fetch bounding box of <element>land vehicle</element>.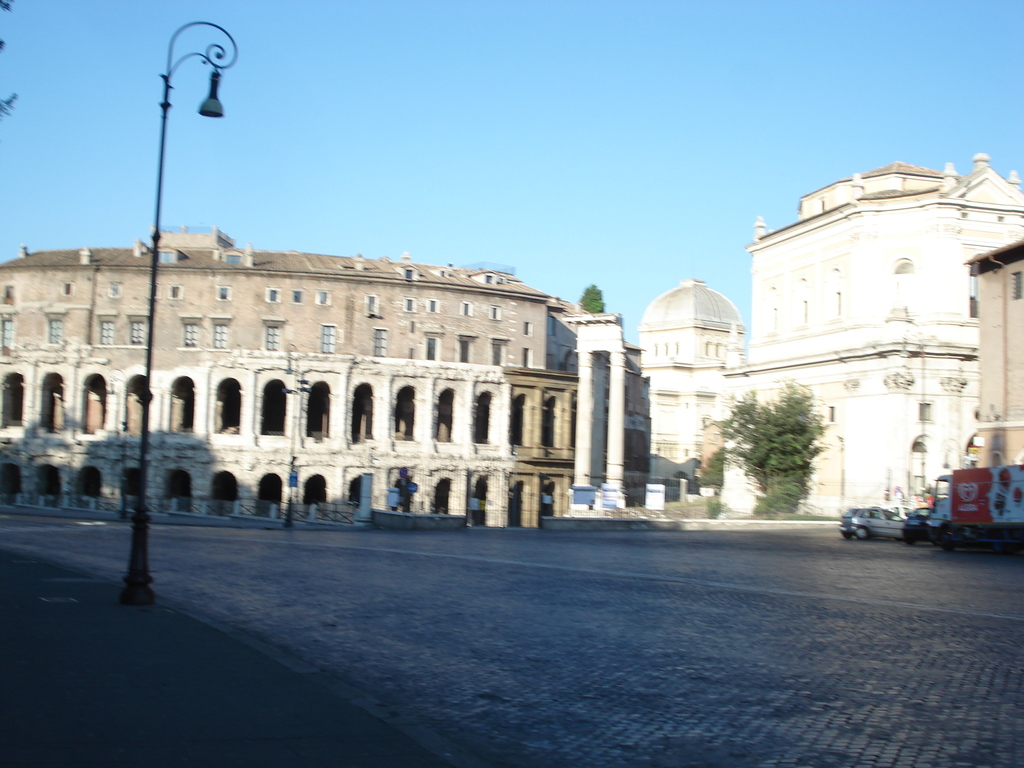
Bbox: x1=846 y1=504 x2=903 y2=538.
